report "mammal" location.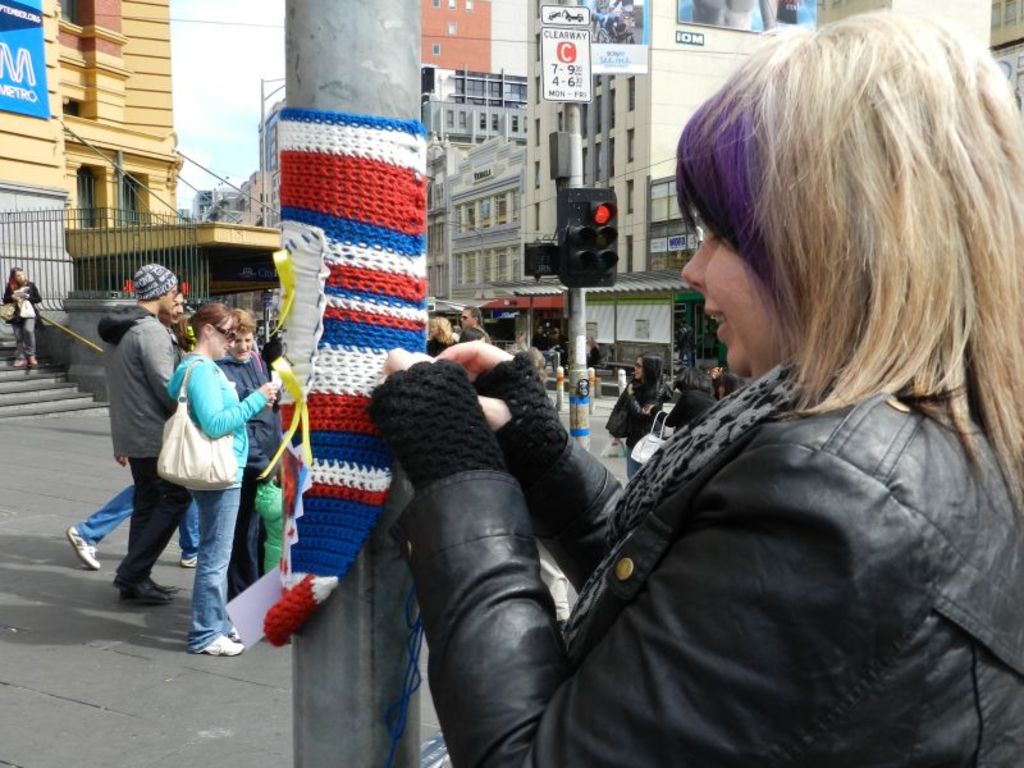
Report: region(166, 300, 279, 657).
